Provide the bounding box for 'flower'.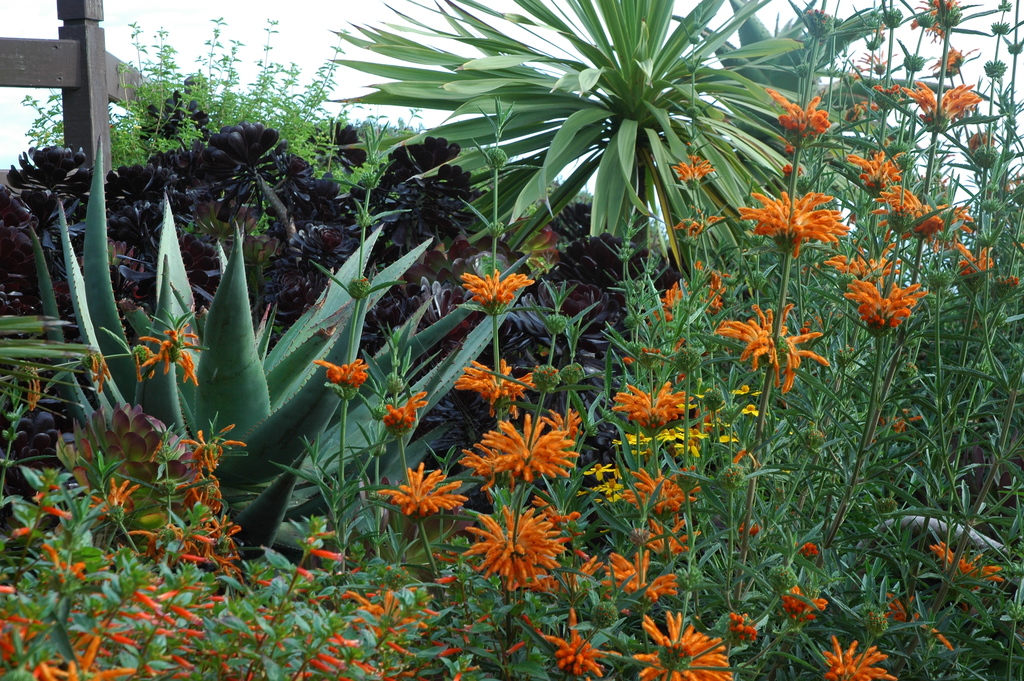
x1=767, y1=83, x2=833, y2=142.
